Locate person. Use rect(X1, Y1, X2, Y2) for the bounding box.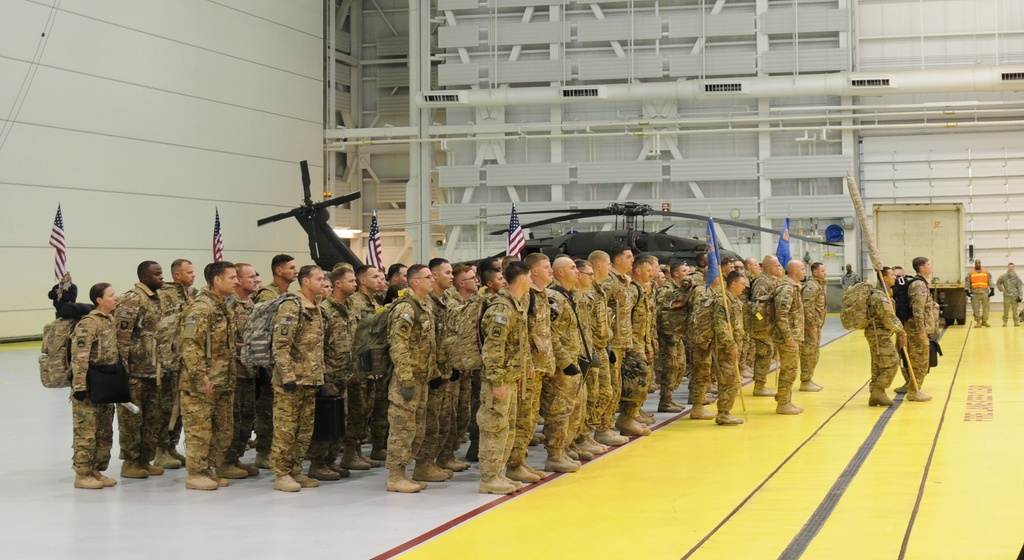
rect(470, 266, 500, 463).
